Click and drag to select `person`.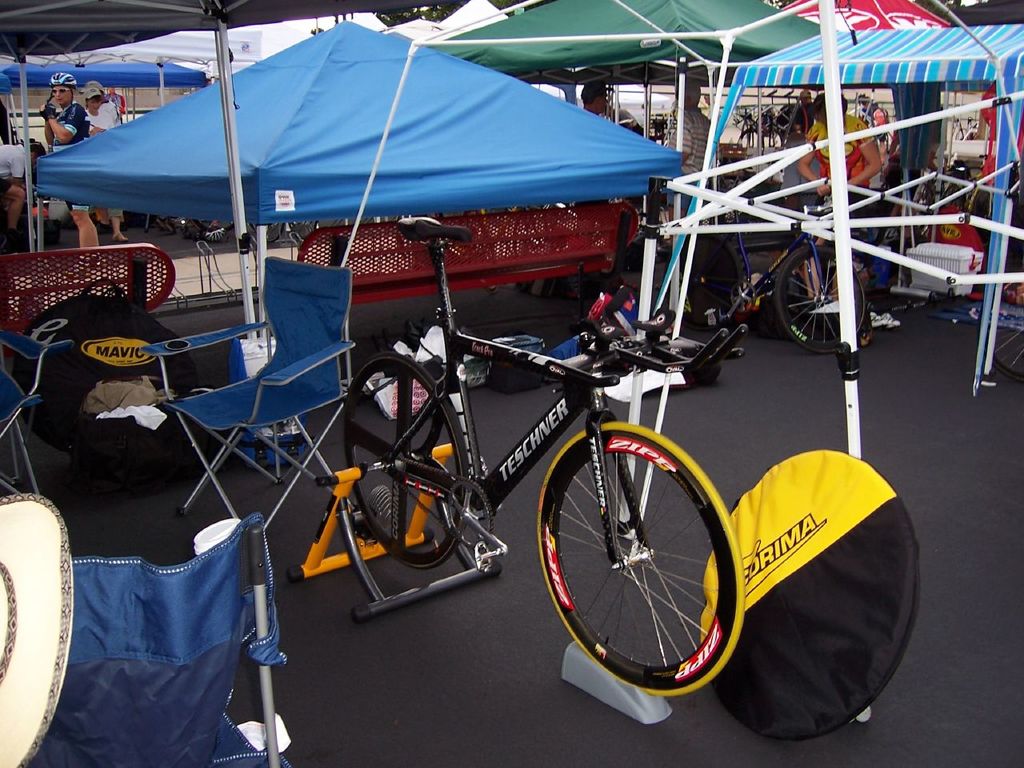
Selection: (left=42, top=82, right=97, bottom=245).
